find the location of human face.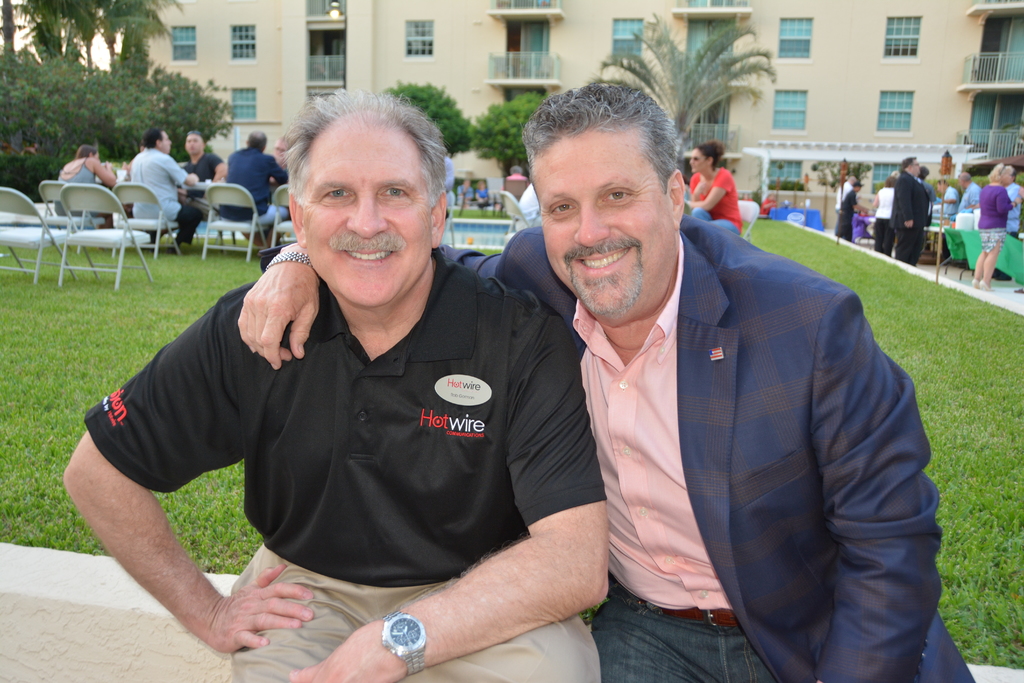
Location: [x1=165, y1=132, x2=172, y2=151].
